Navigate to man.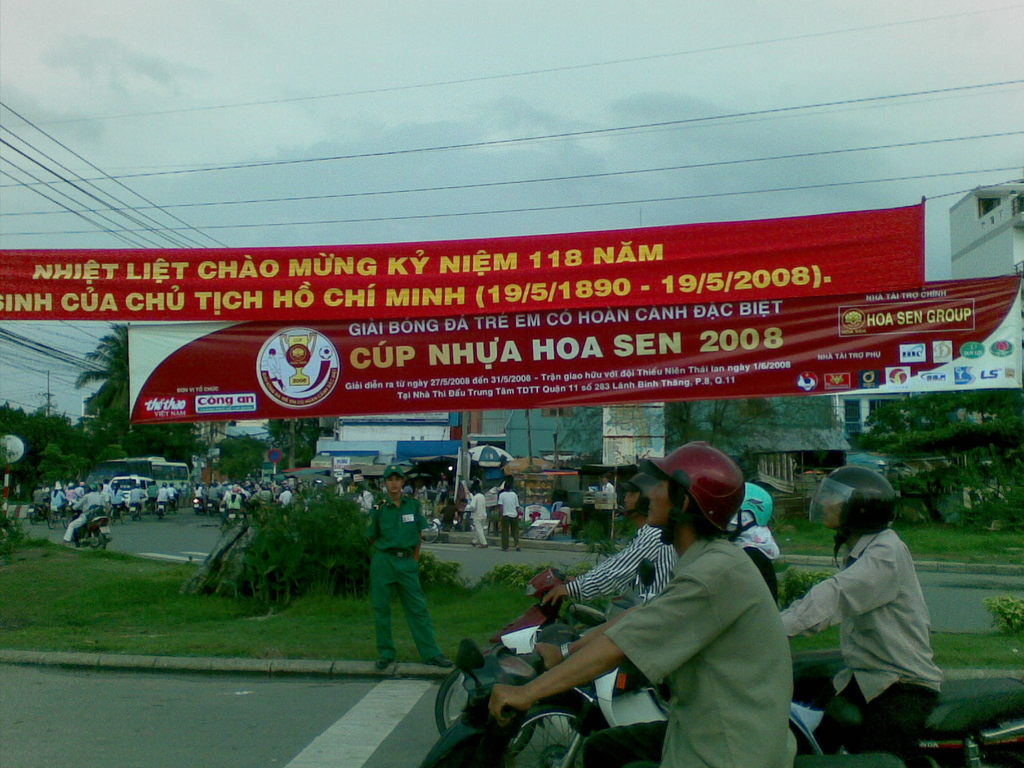
Navigation target: <box>158,481,168,508</box>.
